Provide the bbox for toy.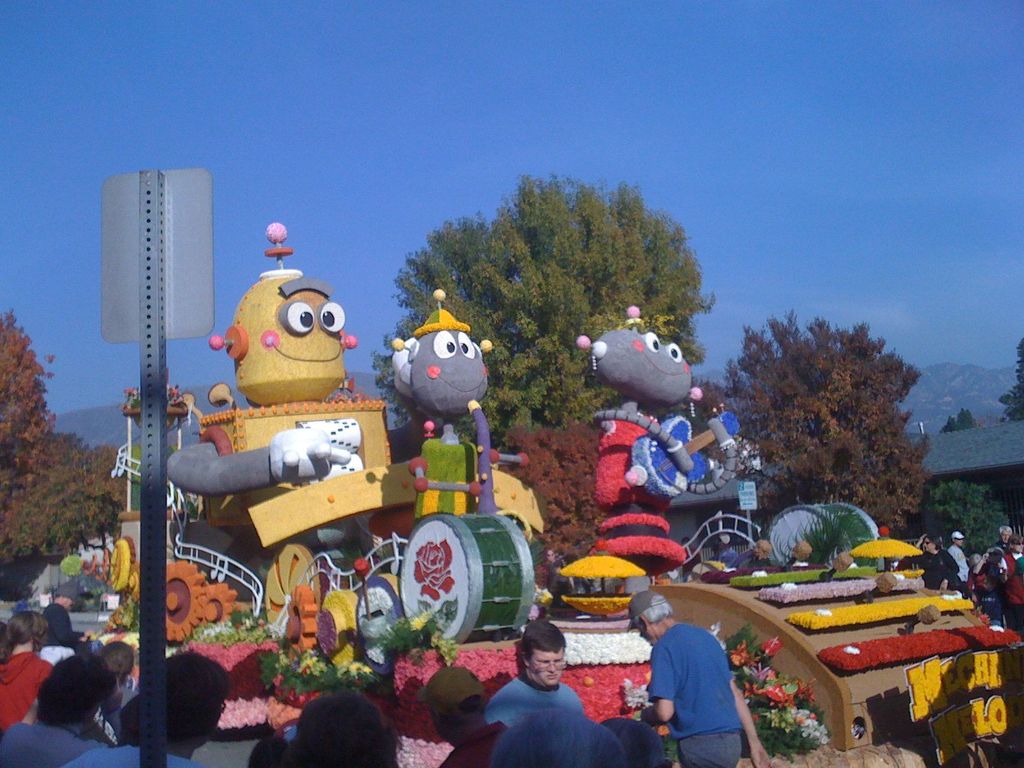
bbox=(575, 301, 744, 547).
